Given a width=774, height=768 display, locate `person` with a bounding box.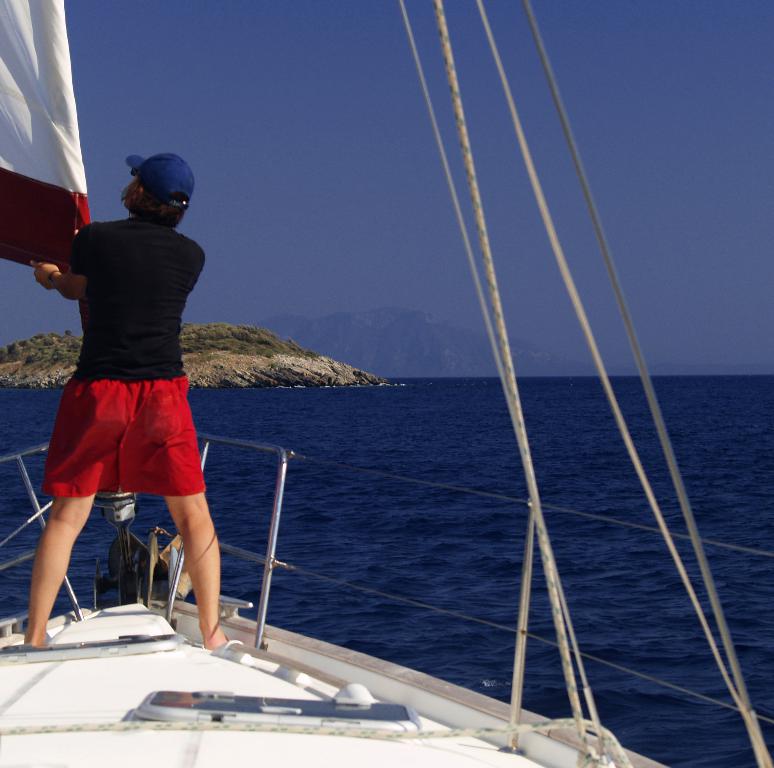
Located: <region>13, 151, 230, 654</region>.
